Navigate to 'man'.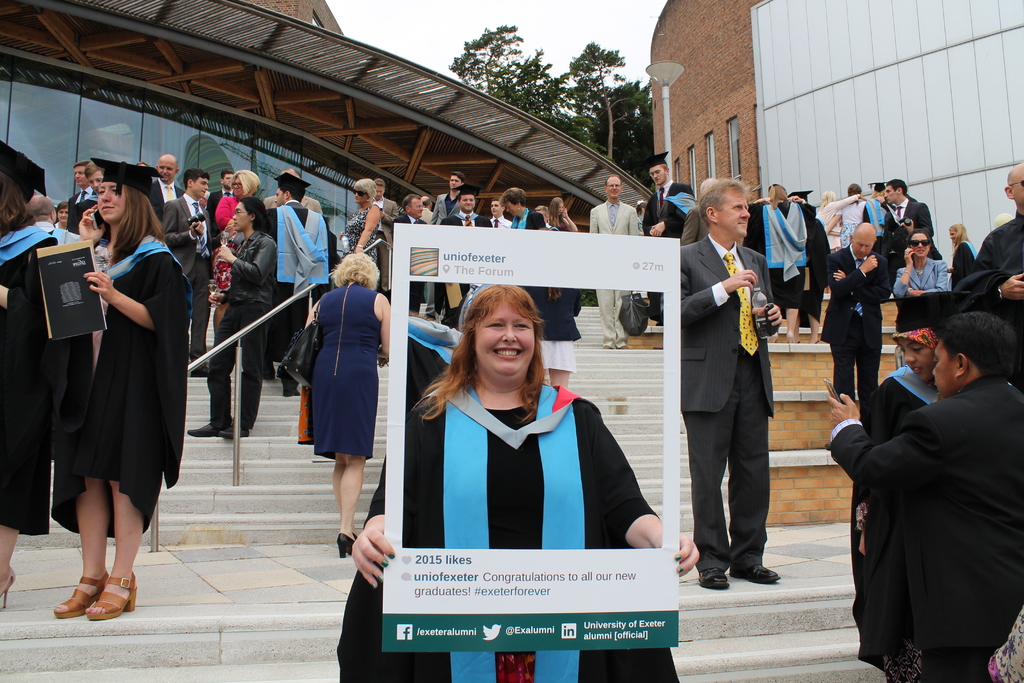
Navigation target: crop(159, 167, 237, 378).
